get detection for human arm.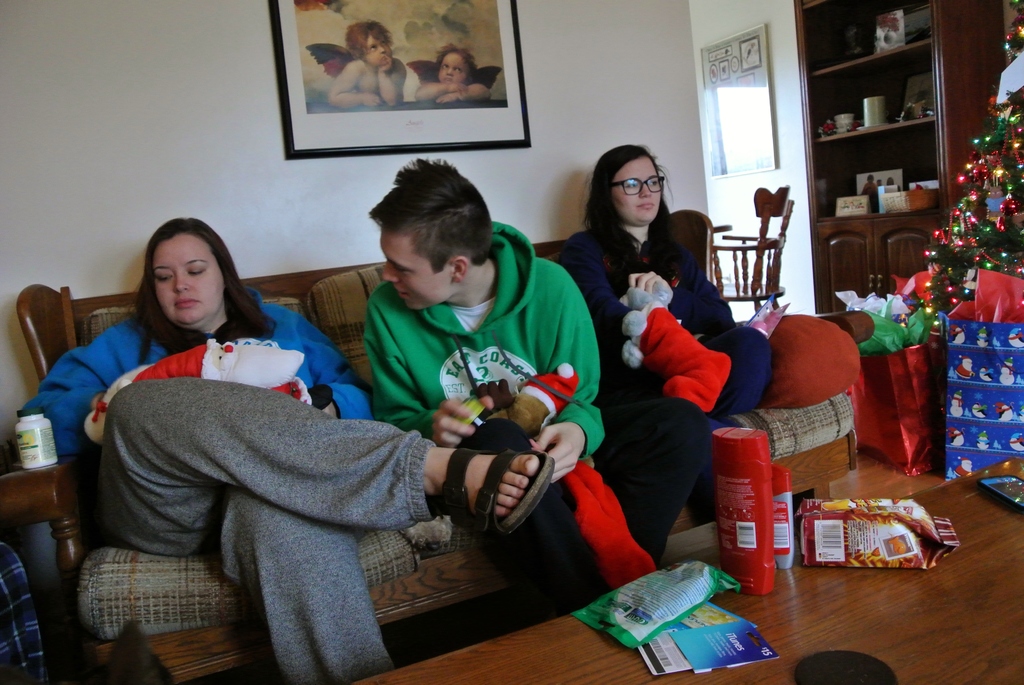
Detection: region(330, 64, 384, 111).
